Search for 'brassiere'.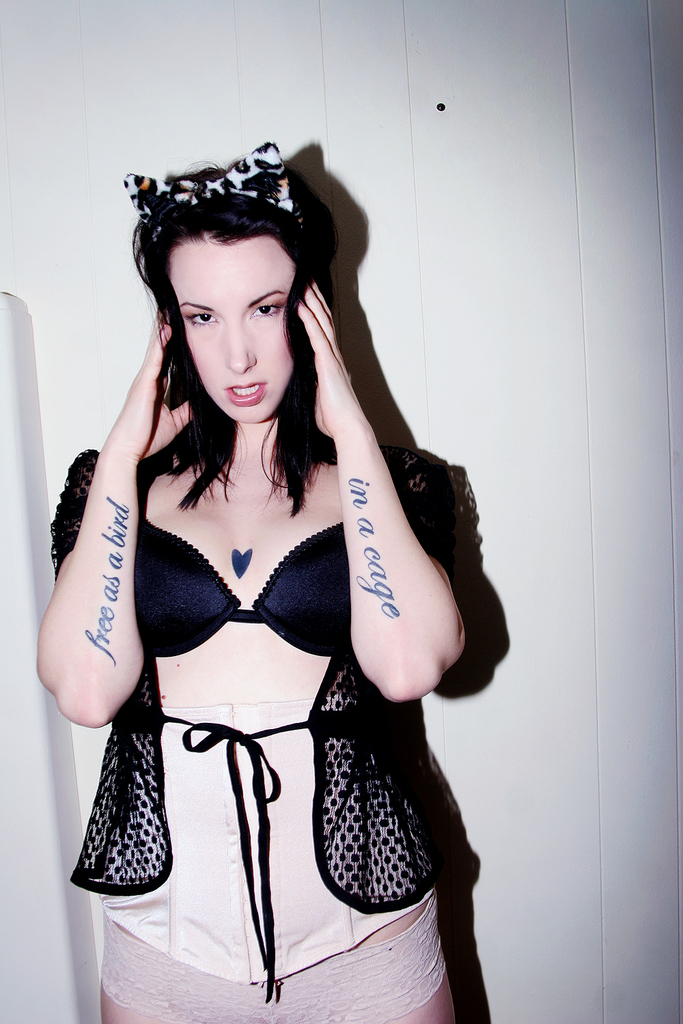
Found at 122, 422, 384, 728.
